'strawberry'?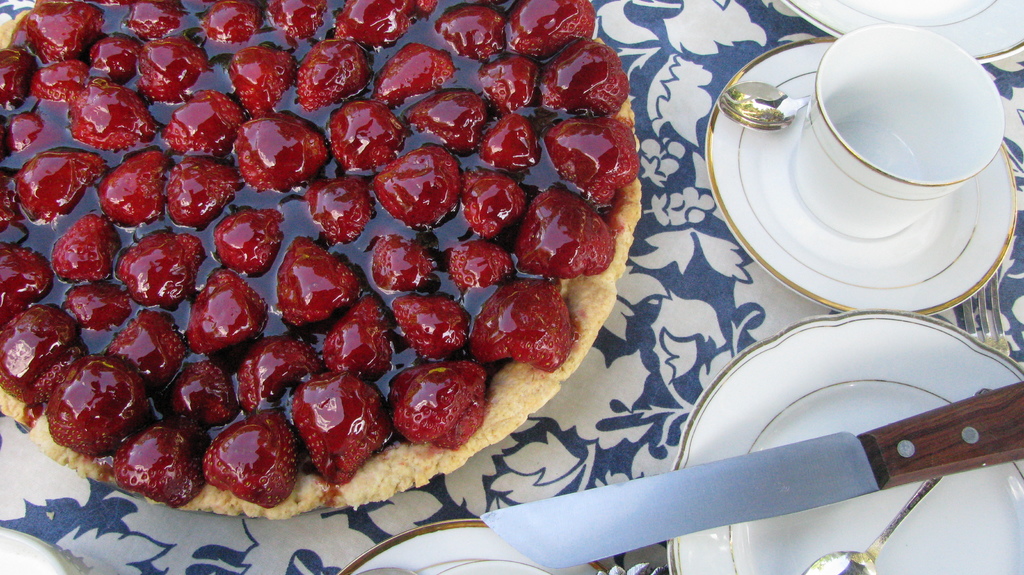
[338, 0, 424, 51]
